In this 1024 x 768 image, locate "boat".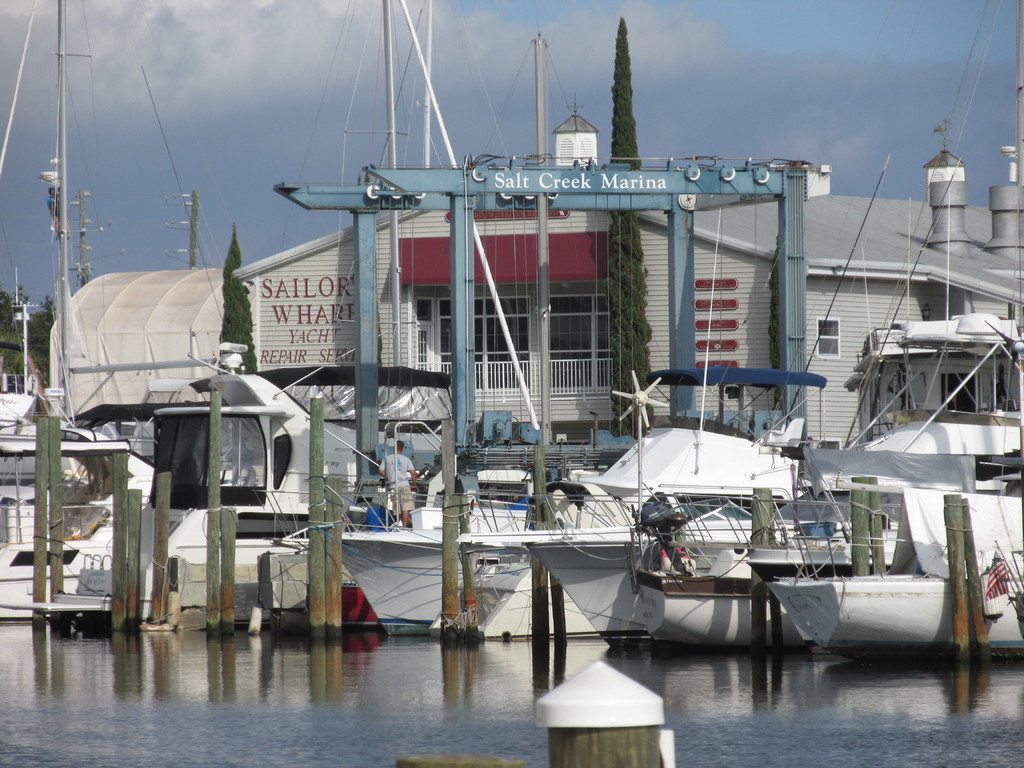
Bounding box: x1=743 y1=0 x2=1023 y2=657.
